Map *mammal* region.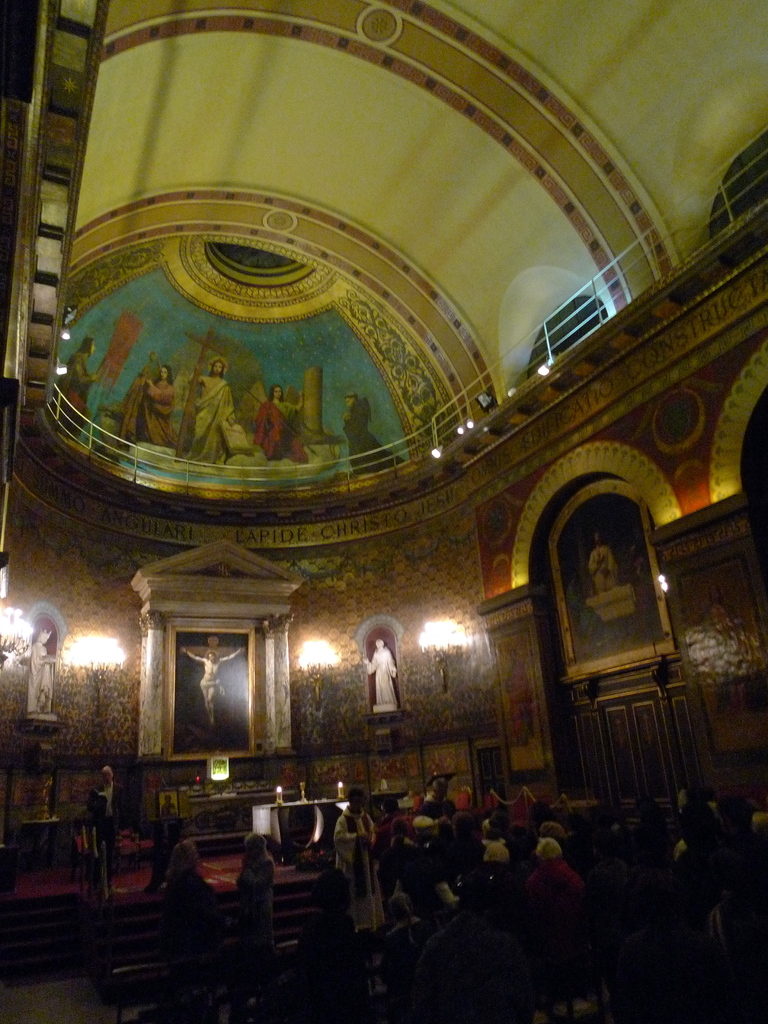
Mapped to [342, 390, 405, 472].
